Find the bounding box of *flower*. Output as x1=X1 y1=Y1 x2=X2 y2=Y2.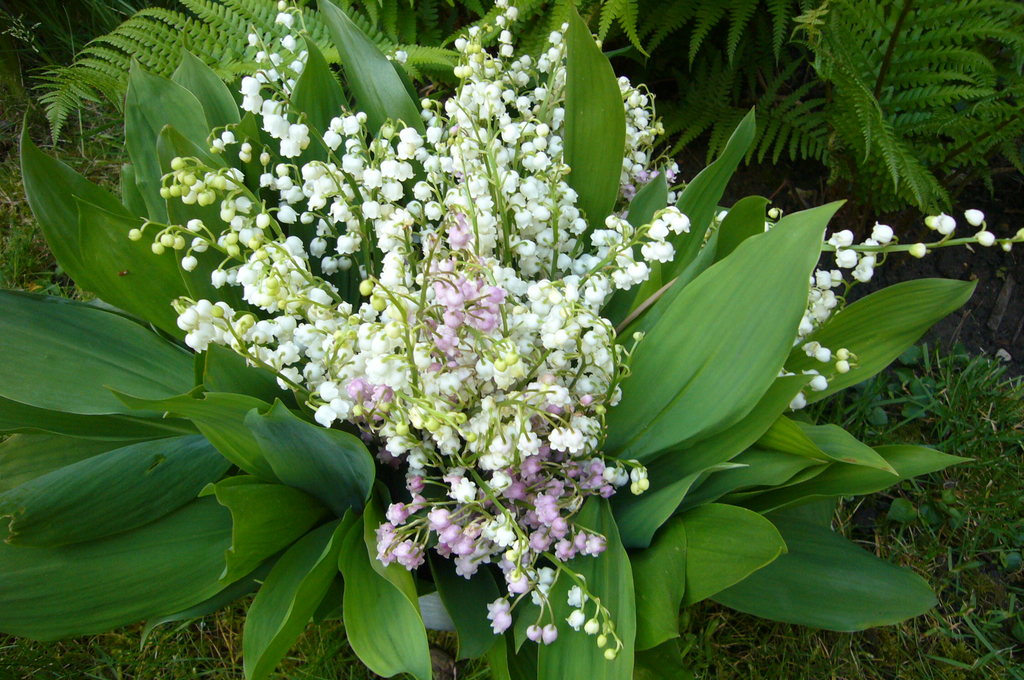
x1=129 y1=0 x2=1023 y2=656.
